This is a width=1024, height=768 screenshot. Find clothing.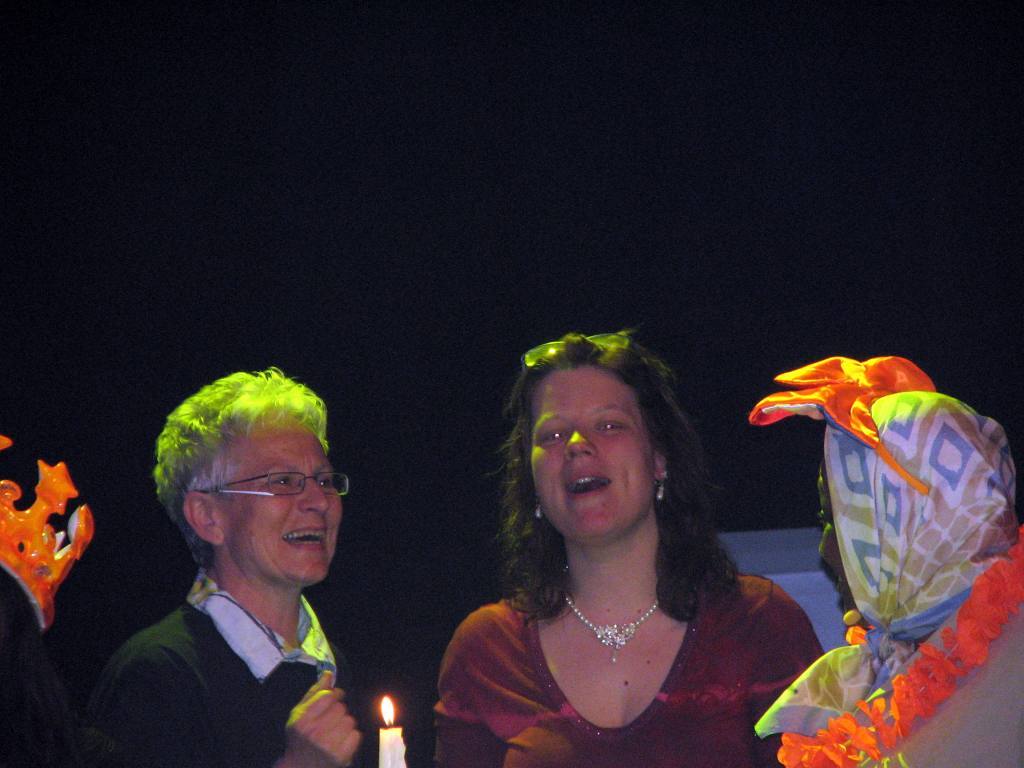
Bounding box: [x1=801, y1=602, x2=1023, y2=767].
